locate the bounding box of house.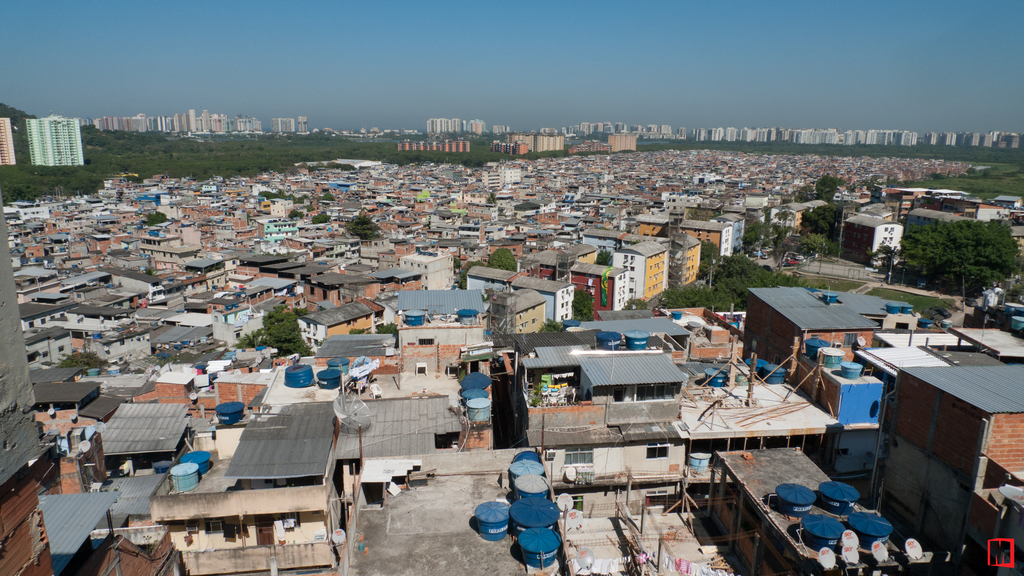
Bounding box: <box>679,224,739,273</box>.
